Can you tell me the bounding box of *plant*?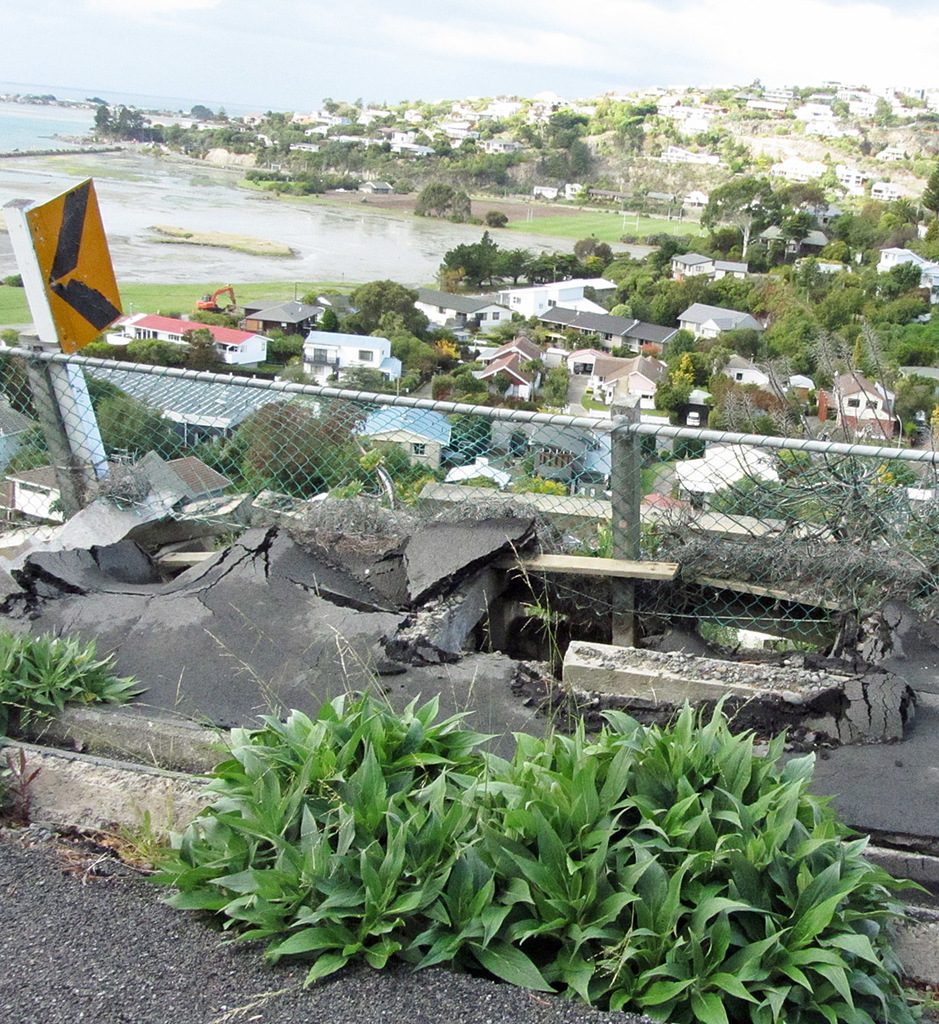
{"left": 0, "top": 617, "right": 141, "bottom": 746}.
